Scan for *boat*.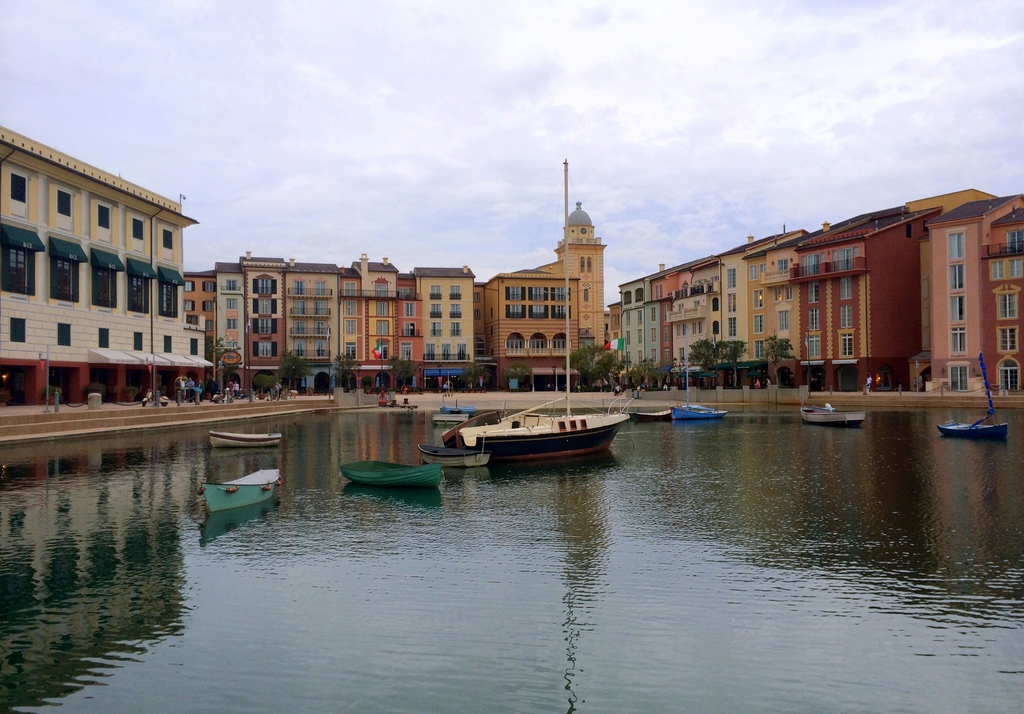
Scan result: region(431, 396, 604, 469).
